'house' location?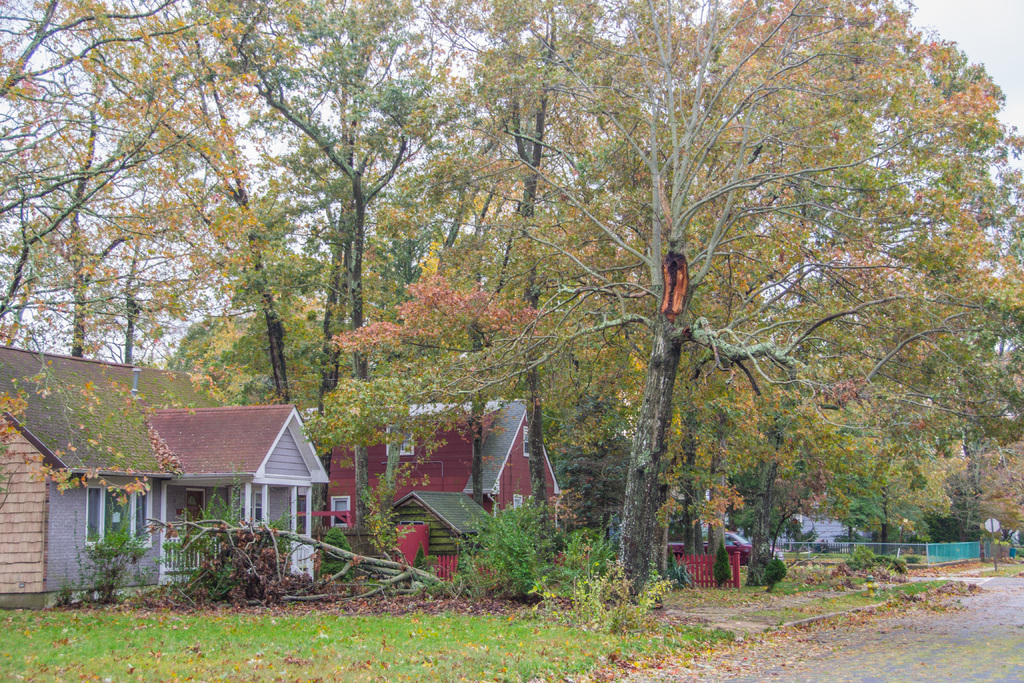
box(67, 390, 342, 579)
